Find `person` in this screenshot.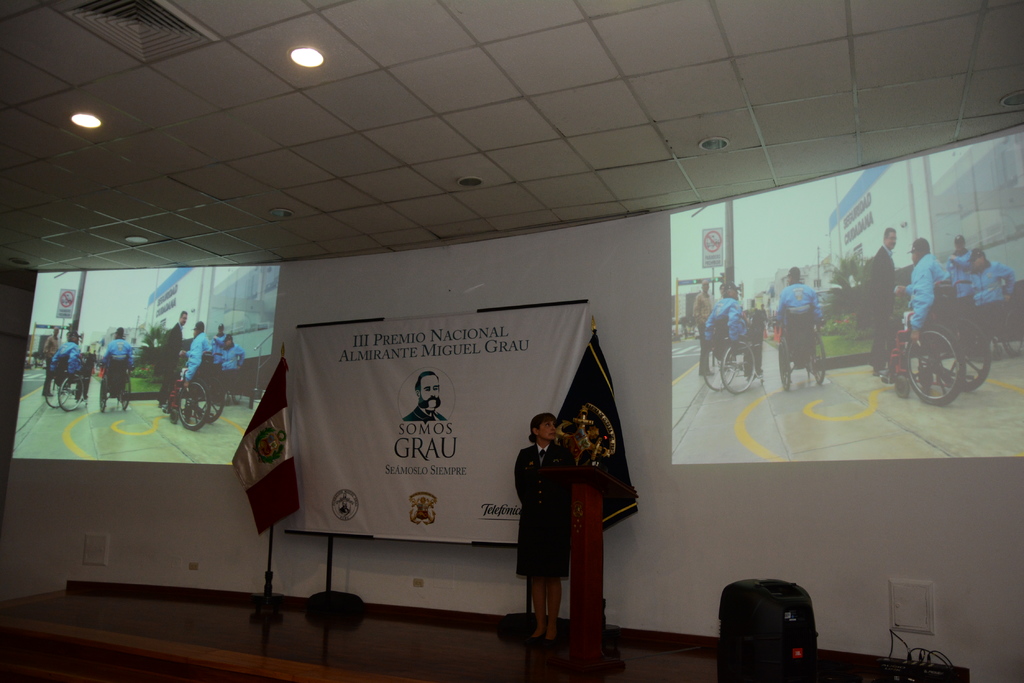
The bounding box for `person` is locate(694, 281, 744, 345).
